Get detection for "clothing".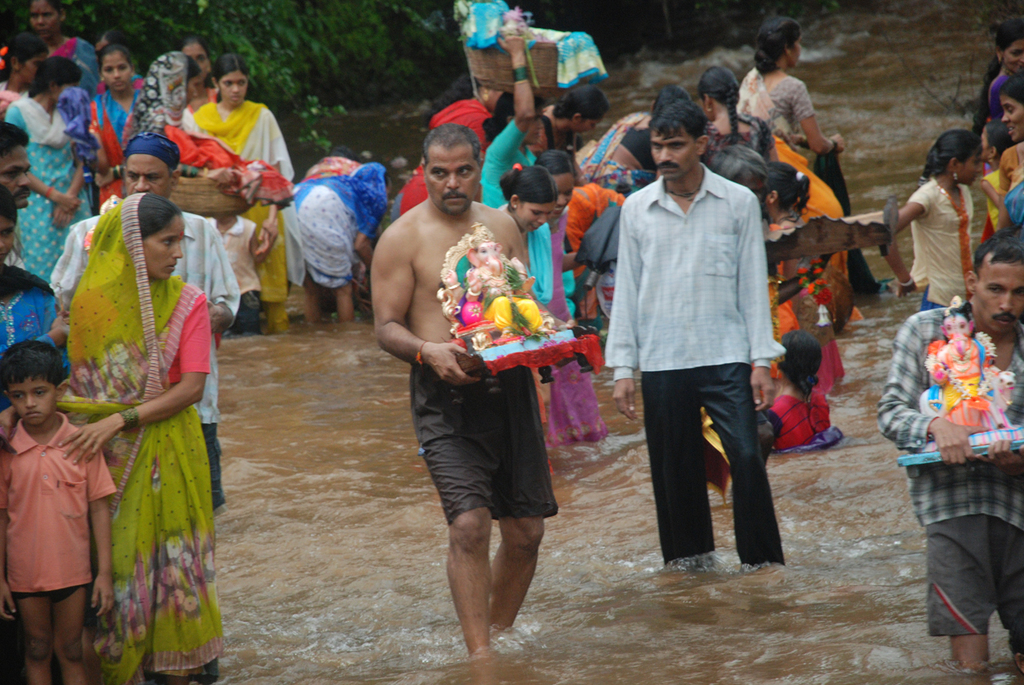
Detection: [x1=53, y1=35, x2=103, y2=86].
